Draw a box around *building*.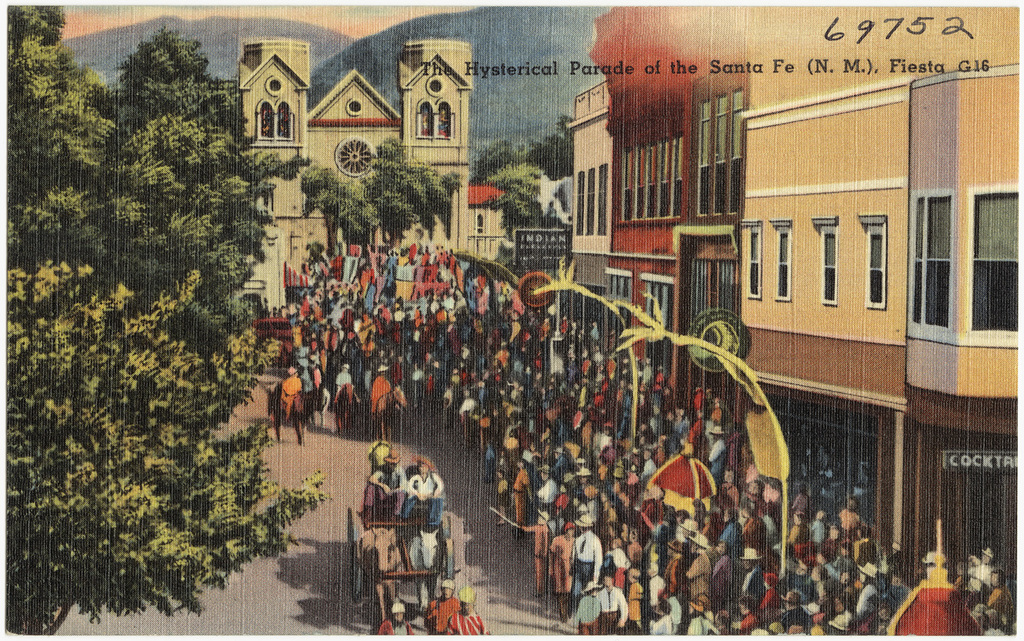
l=238, t=40, r=516, b=314.
